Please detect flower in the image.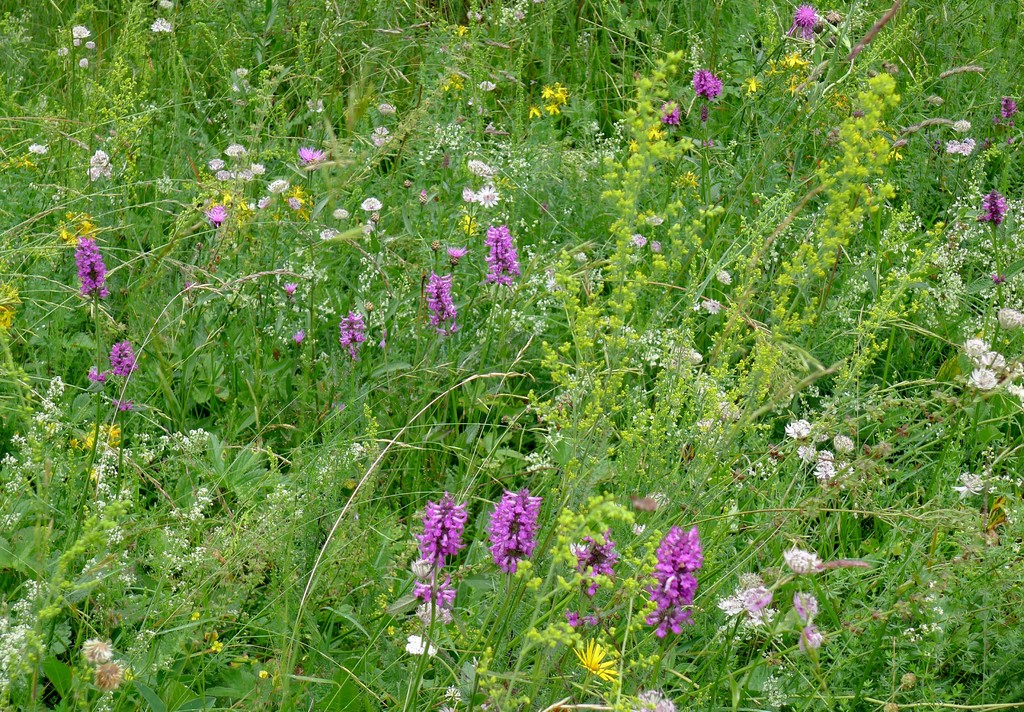
Rect(68, 26, 93, 38).
